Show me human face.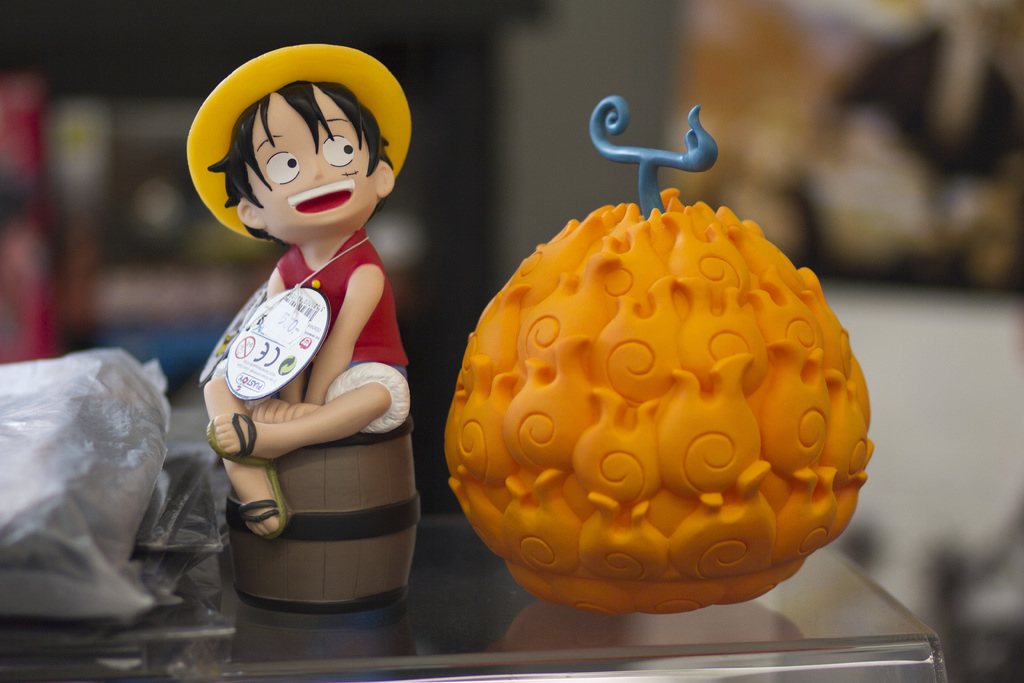
human face is here: crop(248, 82, 374, 228).
